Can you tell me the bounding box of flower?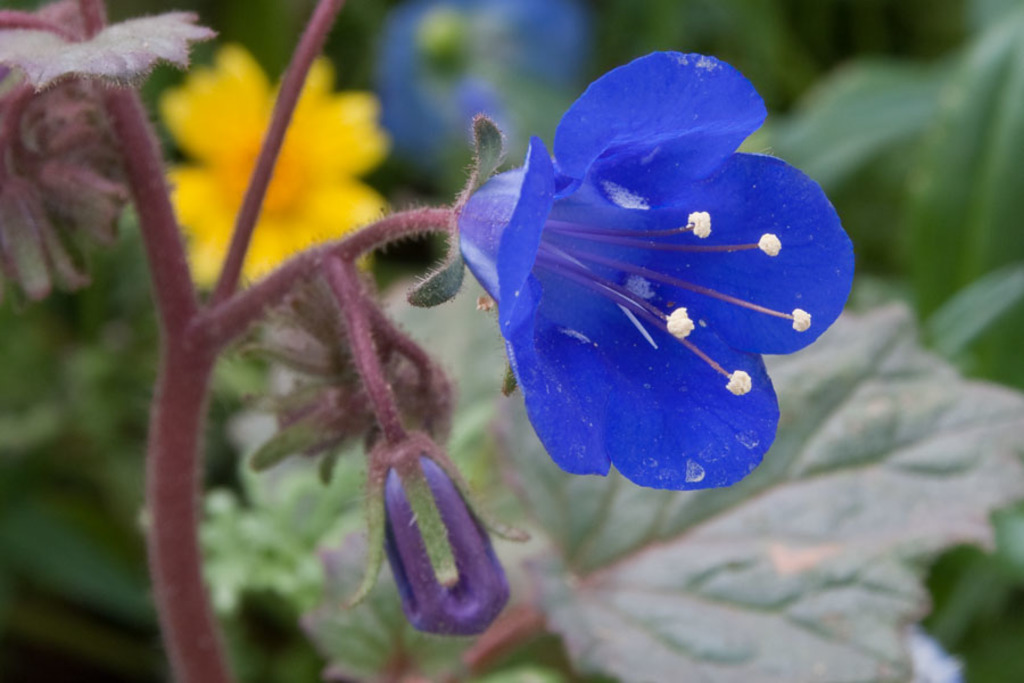
Rect(353, 438, 513, 640).
